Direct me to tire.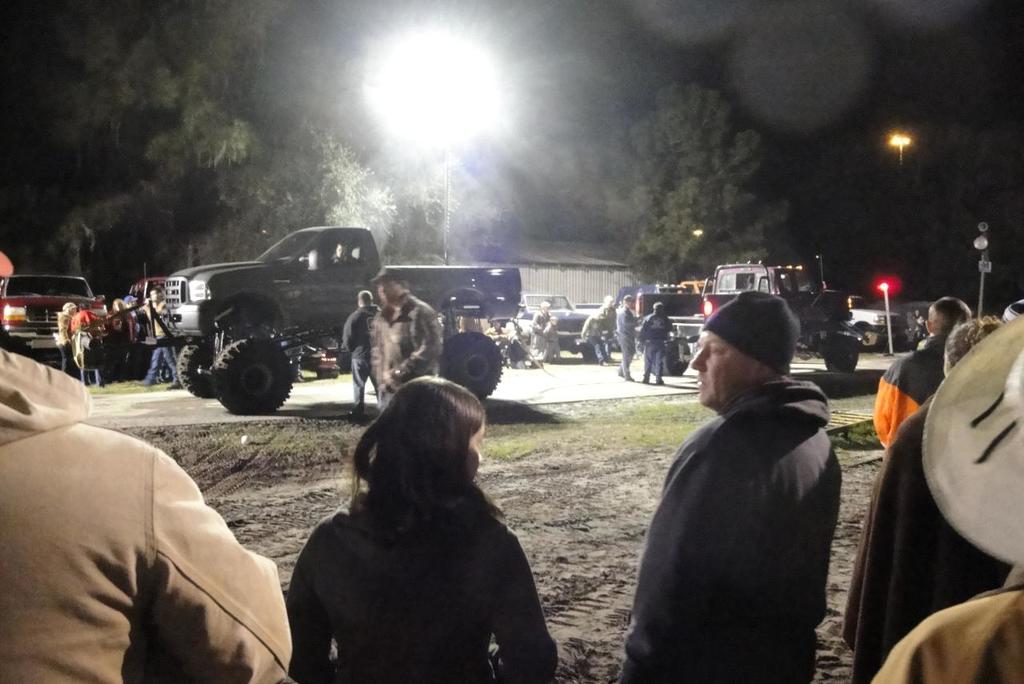
Direction: (435, 332, 498, 398).
